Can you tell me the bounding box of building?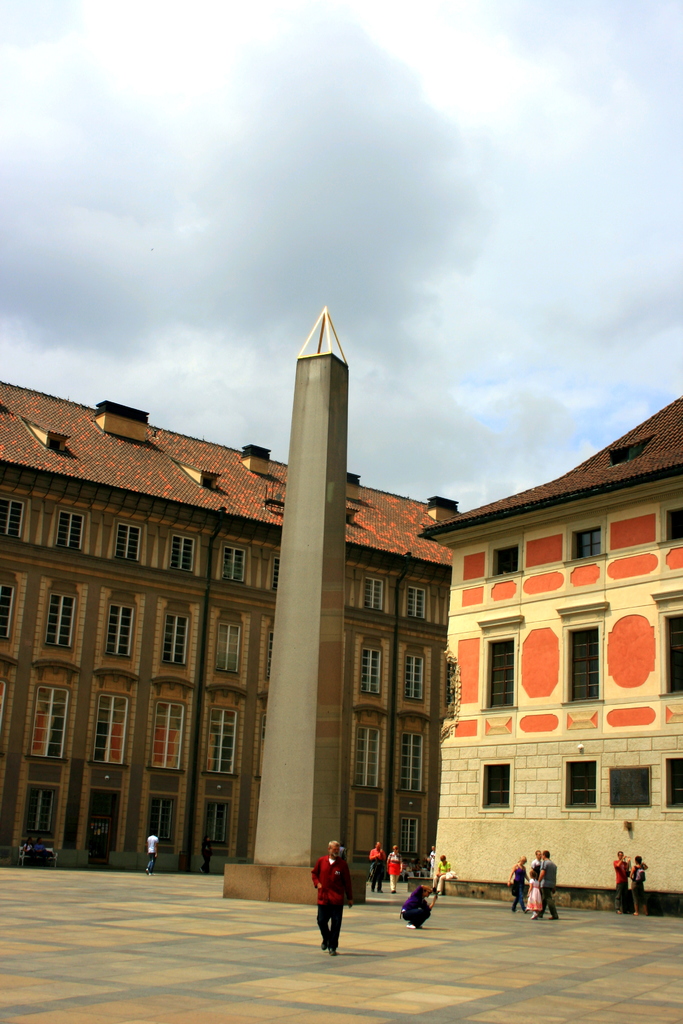
locate(416, 398, 682, 916).
